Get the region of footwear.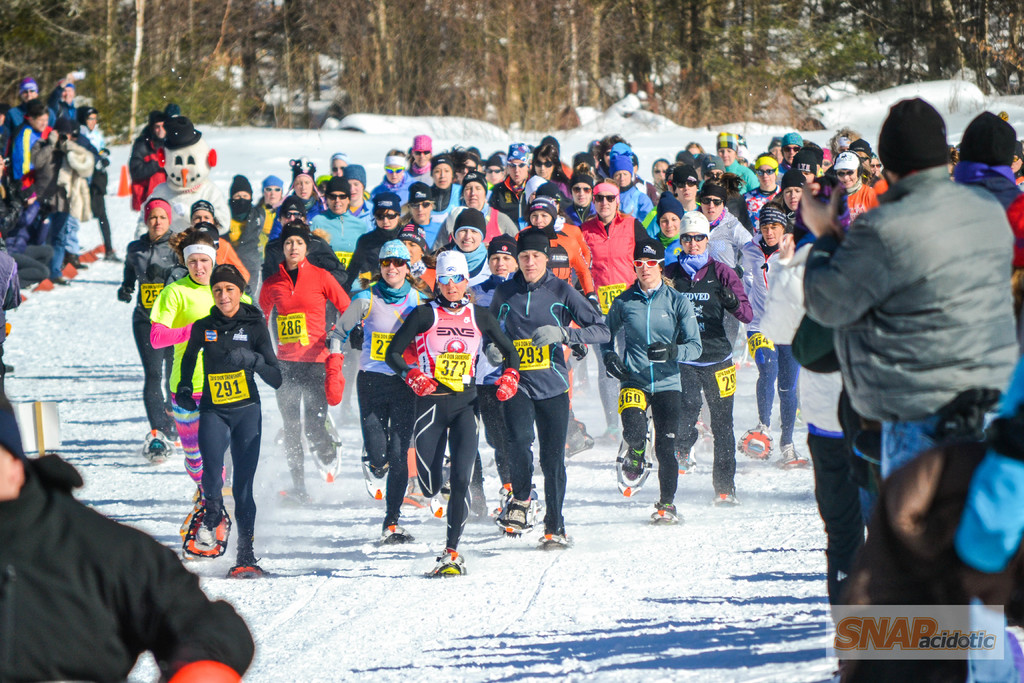
pyautogui.locateOnScreen(672, 445, 698, 474).
